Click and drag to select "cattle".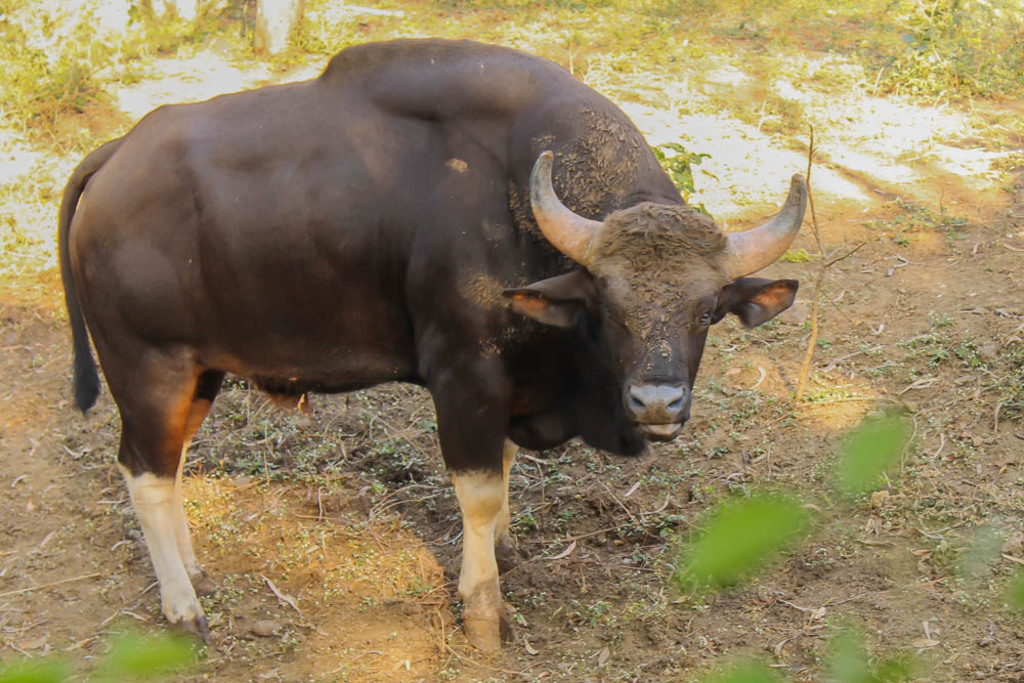
Selection: rect(57, 39, 810, 641).
